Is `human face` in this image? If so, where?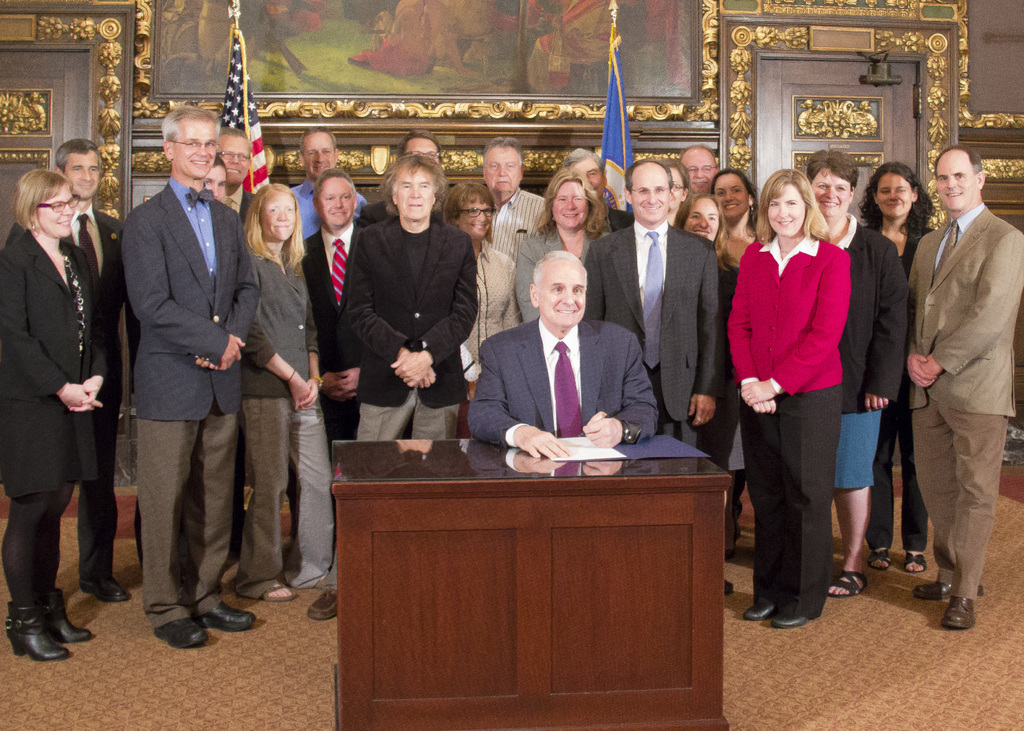
Yes, at left=878, top=174, right=911, bottom=216.
